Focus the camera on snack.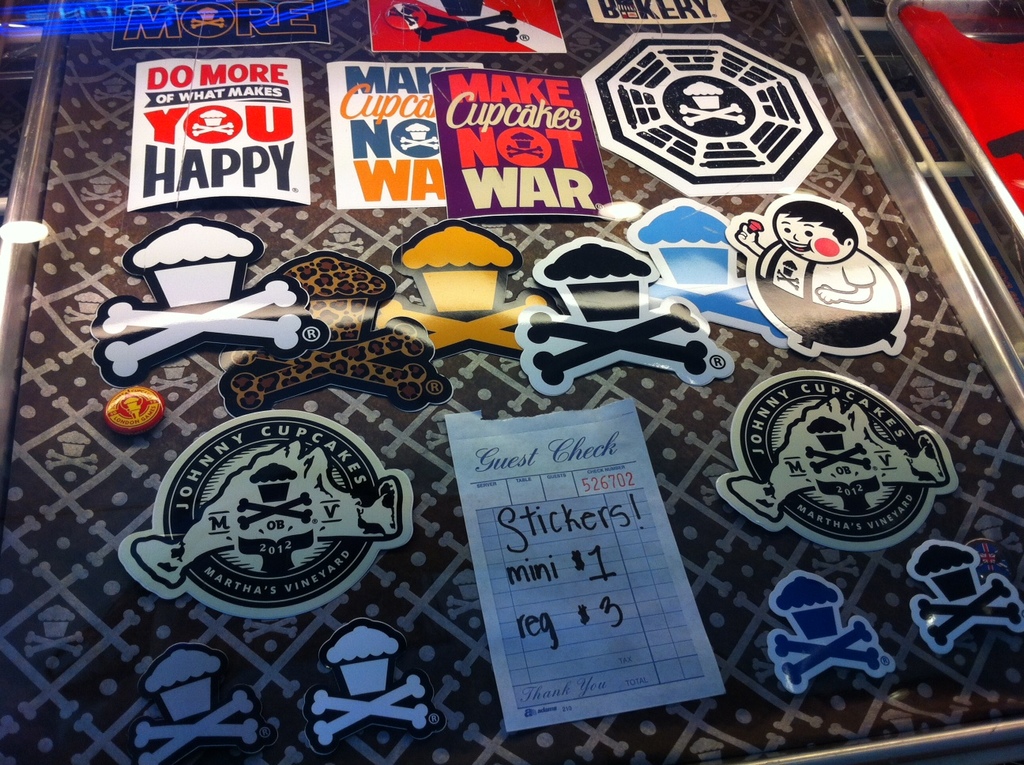
Focus region: (391,218,521,316).
